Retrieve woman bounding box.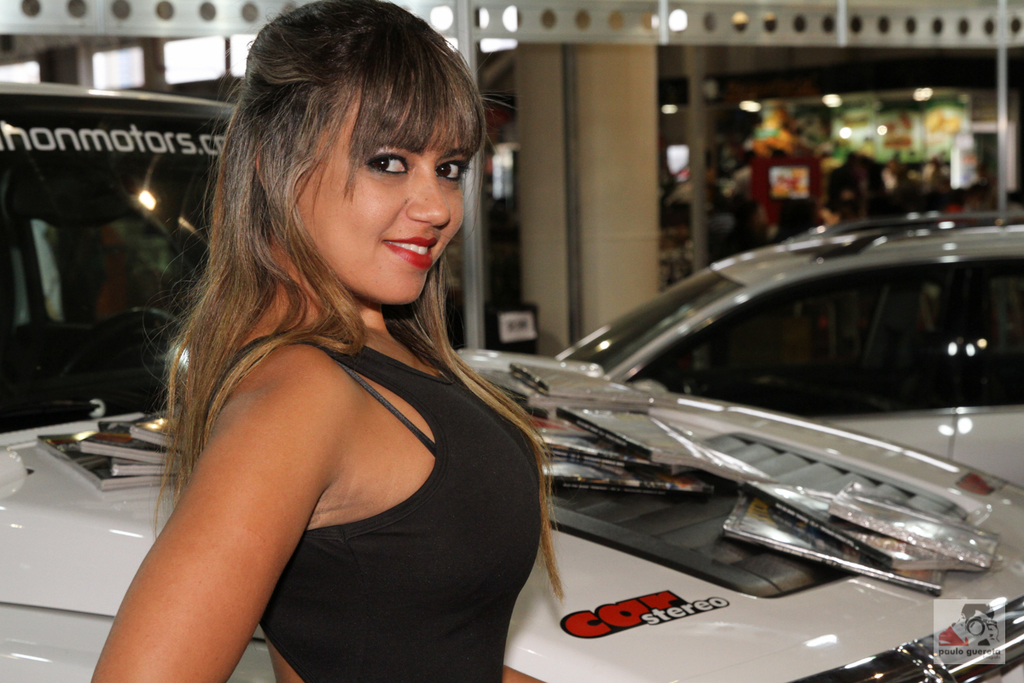
Bounding box: bbox=(116, 38, 608, 682).
